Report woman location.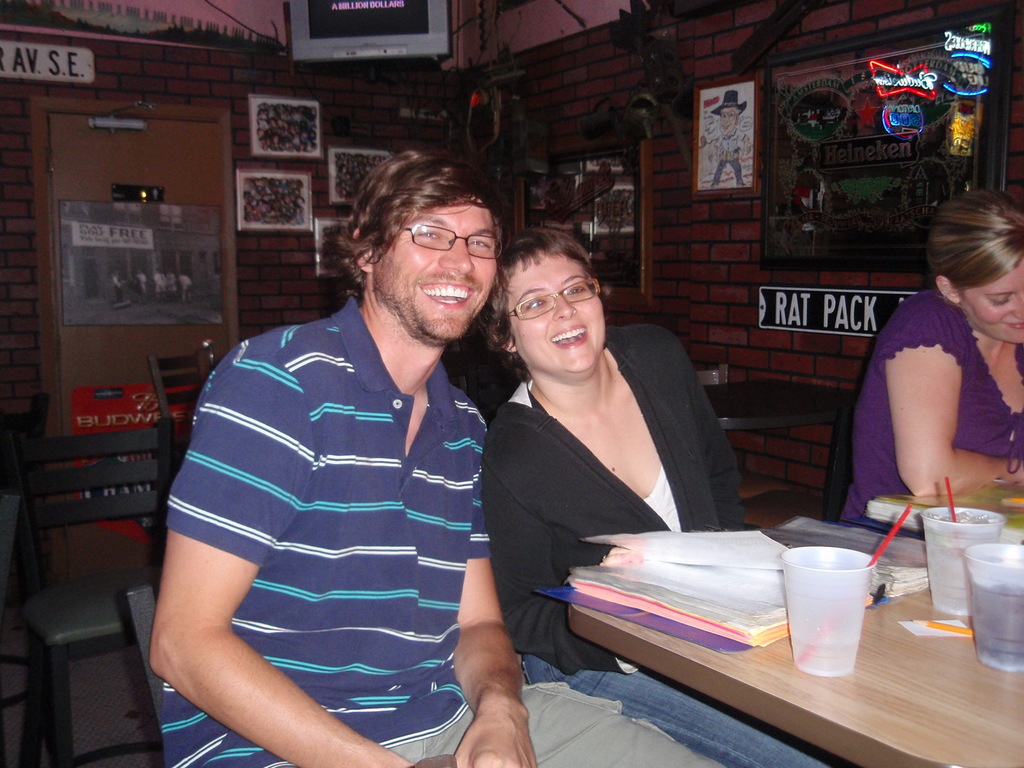
Report: 841, 187, 1023, 523.
